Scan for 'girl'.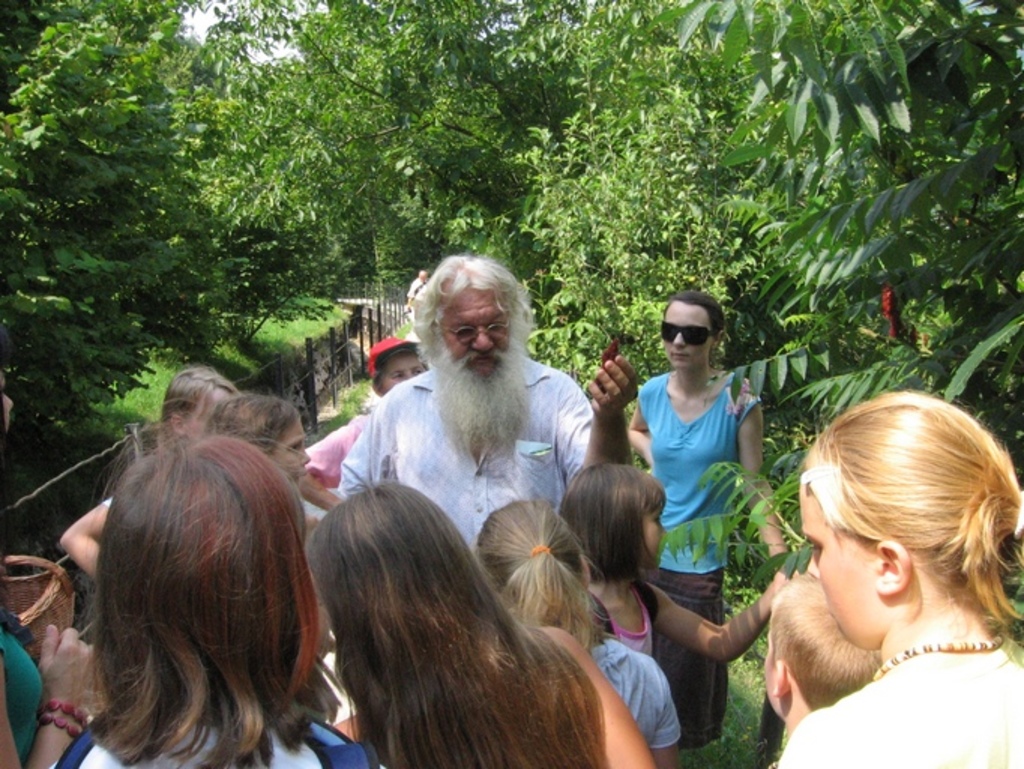
Scan result: 45,392,381,766.
